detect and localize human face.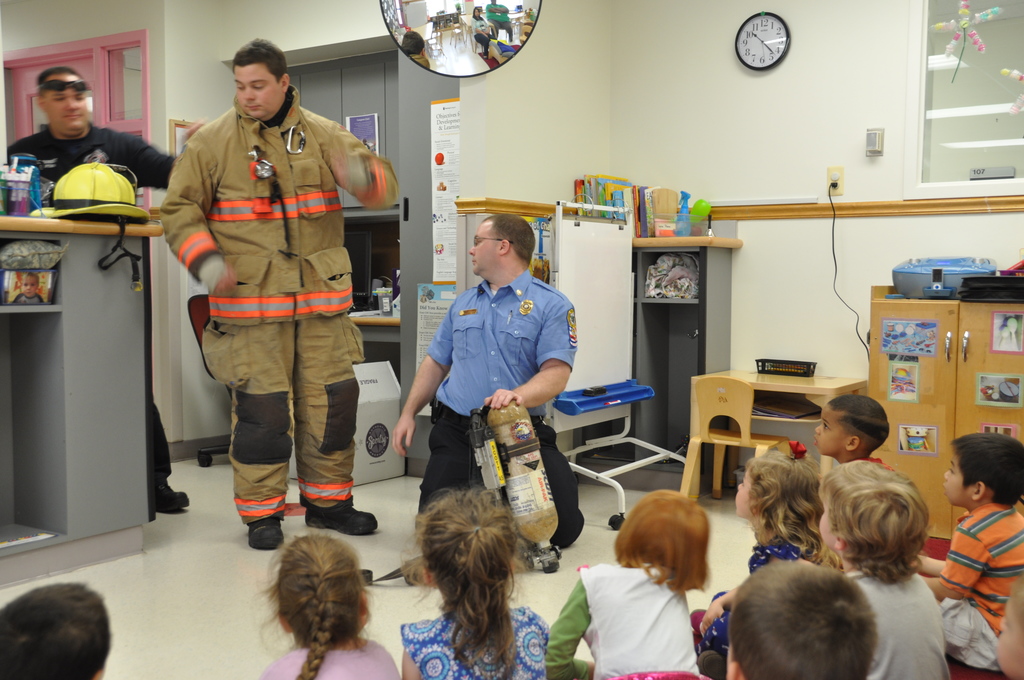
Localized at 942/450/967/508.
